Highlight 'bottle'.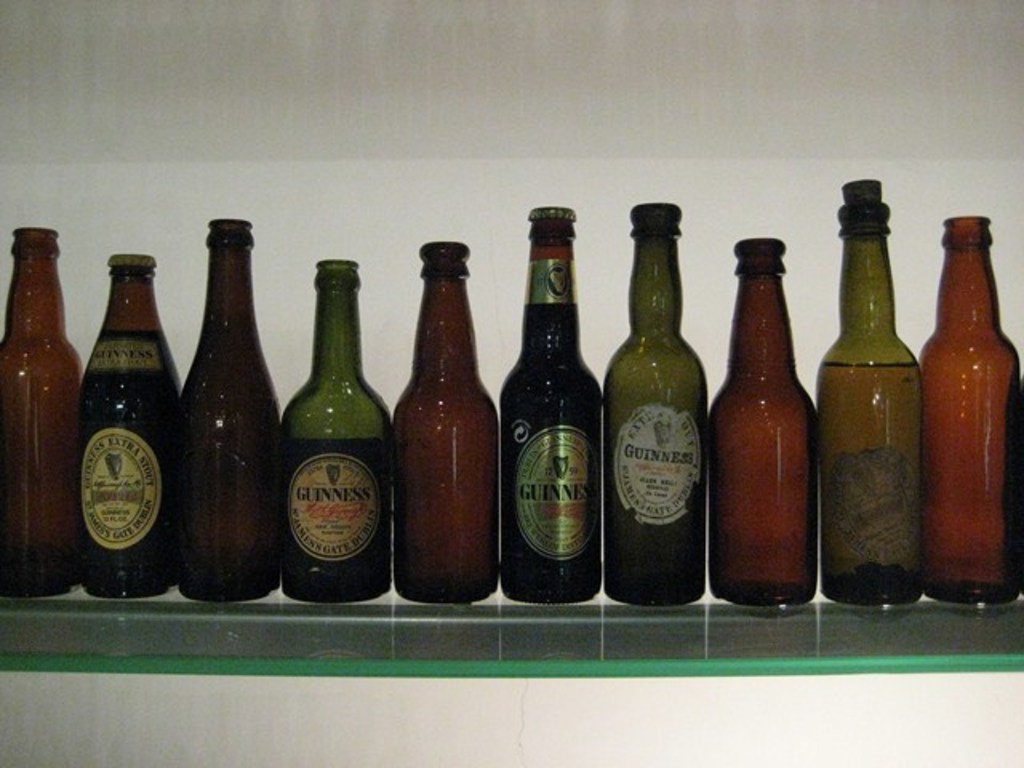
Highlighted region: <bbox>280, 256, 398, 606</bbox>.
